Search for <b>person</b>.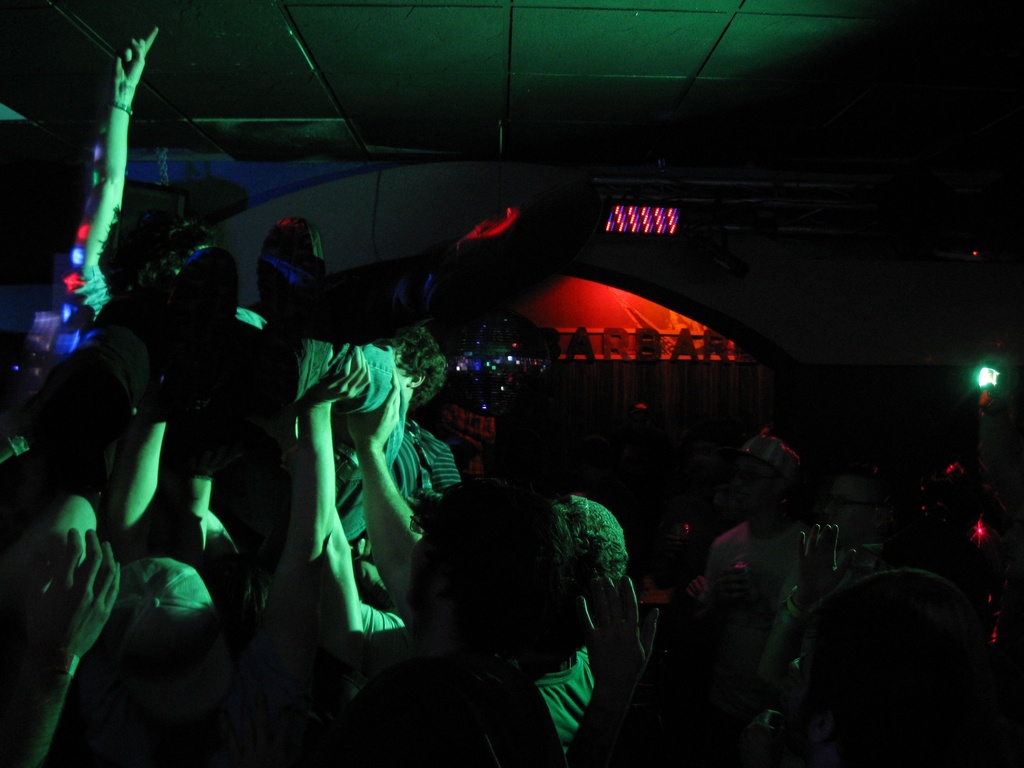
Found at (x1=380, y1=454, x2=653, y2=749).
